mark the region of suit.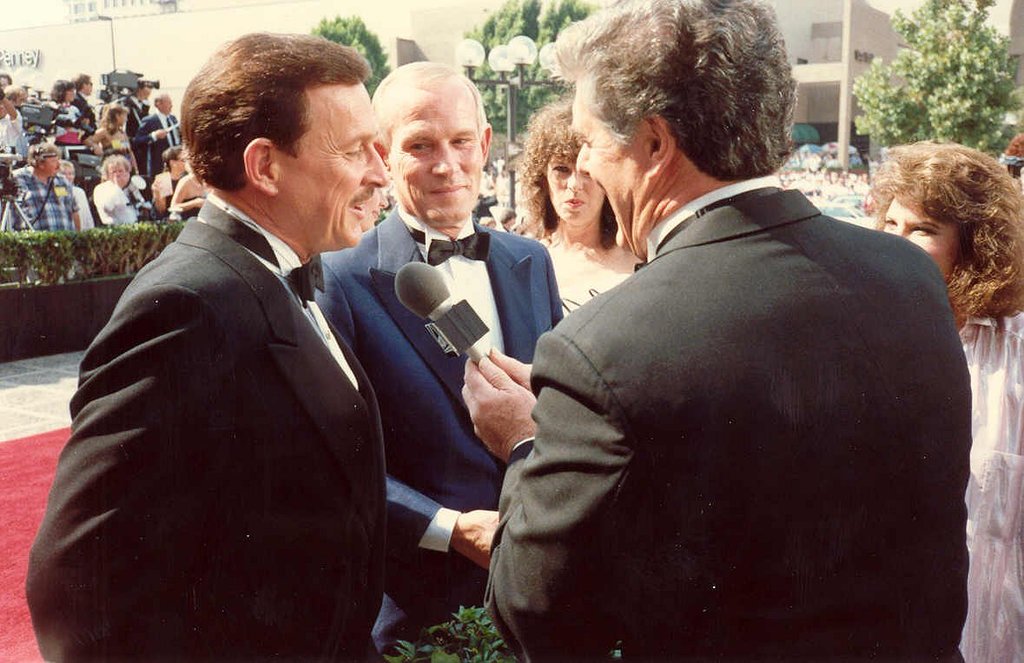
Region: [left=482, top=174, right=969, bottom=662].
